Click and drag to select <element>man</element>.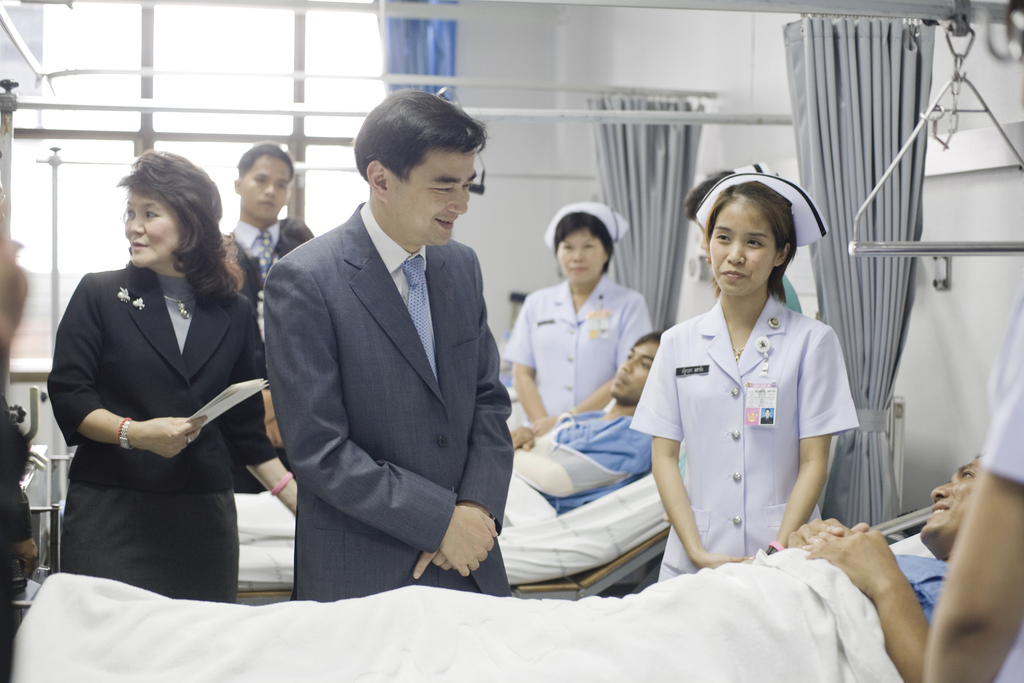
Selection: (783,449,982,682).
